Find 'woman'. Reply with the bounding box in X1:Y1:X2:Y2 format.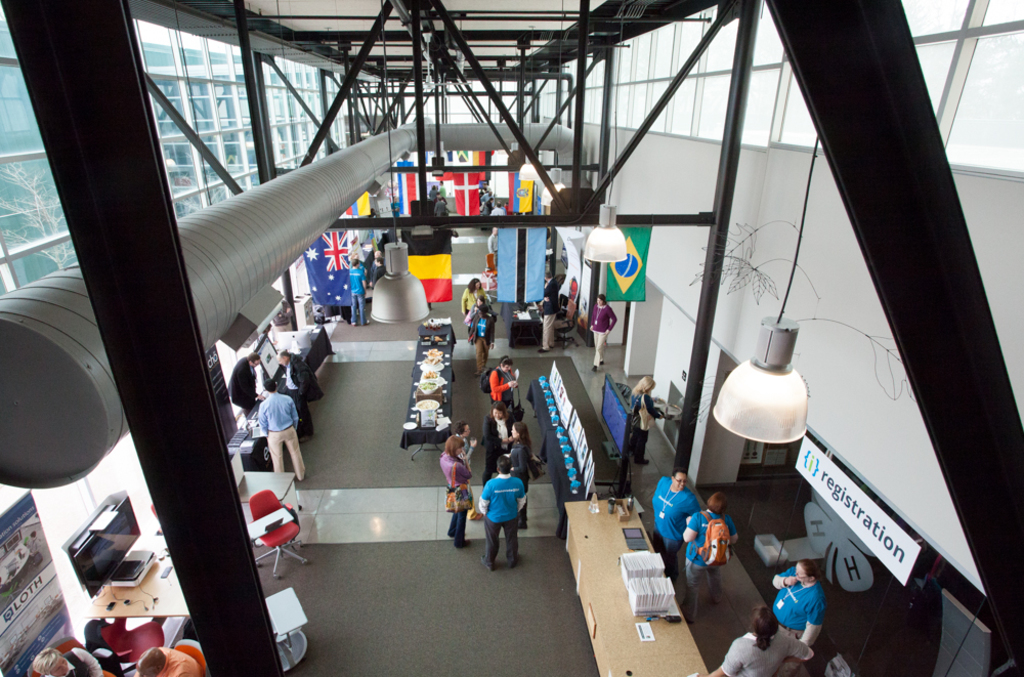
469:295:487:315.
